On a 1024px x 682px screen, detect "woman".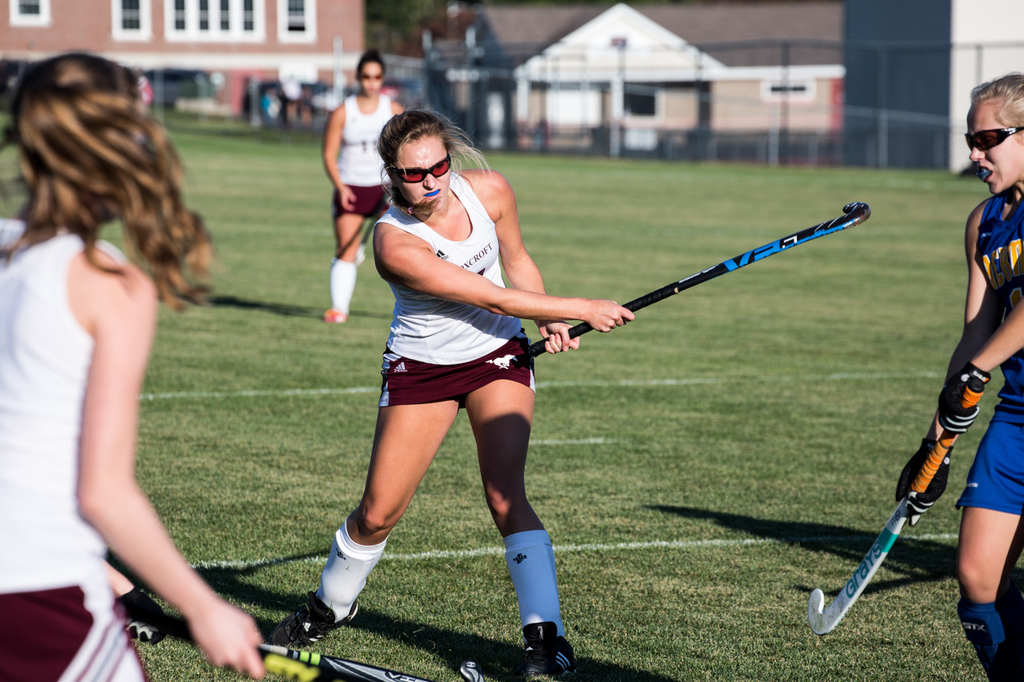
bbox=(258, 110, 635, 681).
